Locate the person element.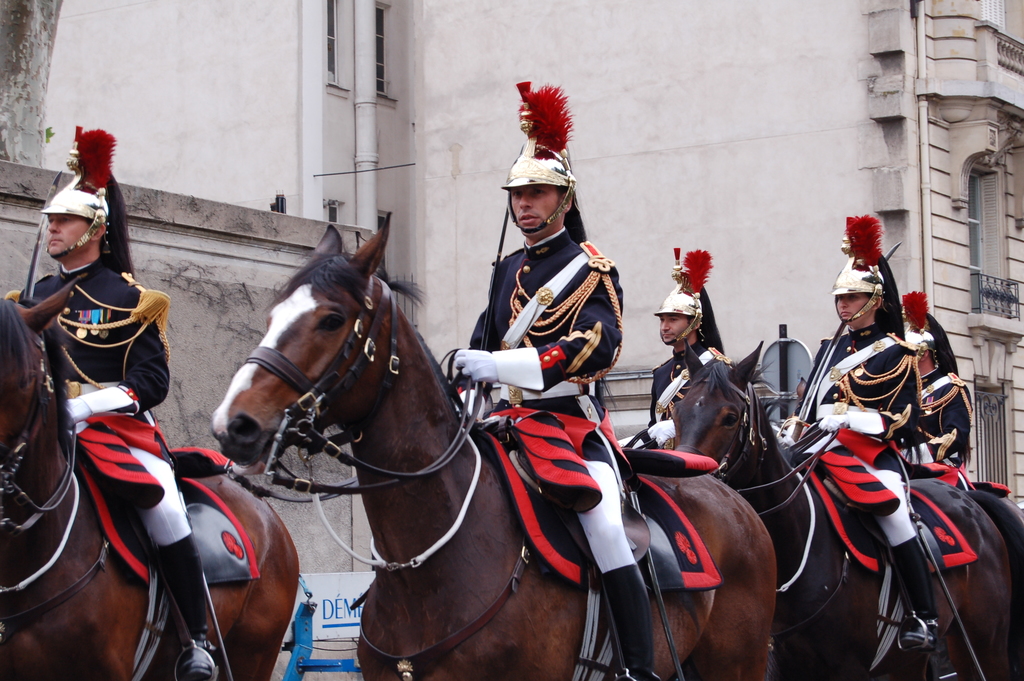
Element bbox: 899/285/976/482.
